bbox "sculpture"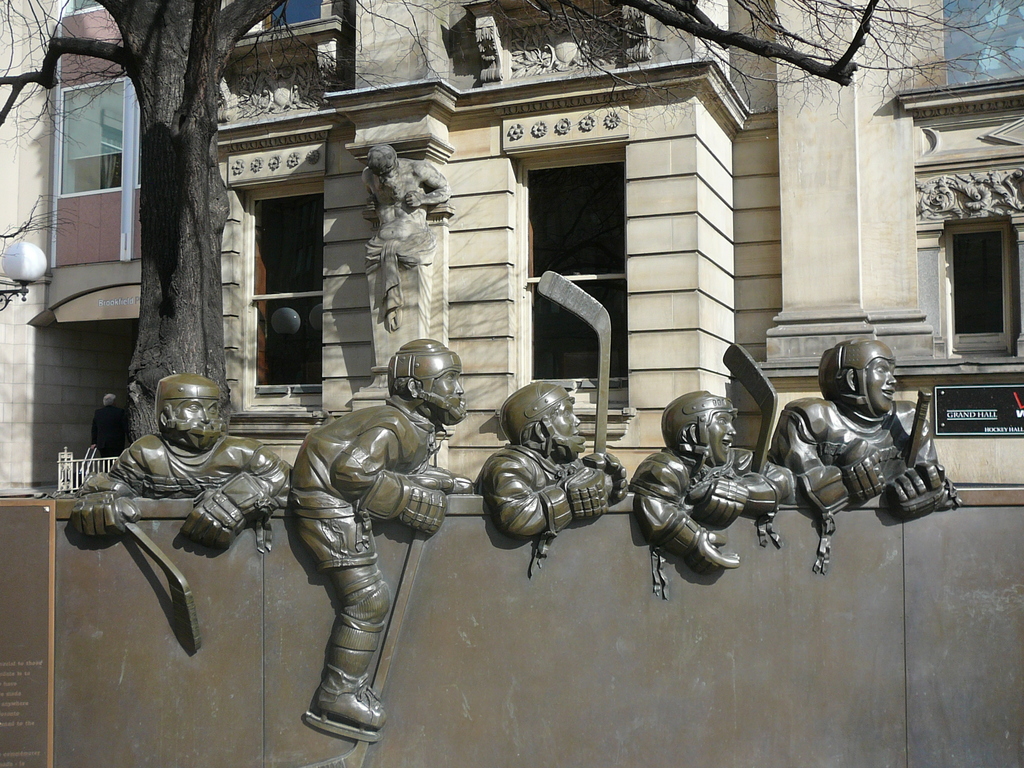
<box>359,140,452,332</box>
